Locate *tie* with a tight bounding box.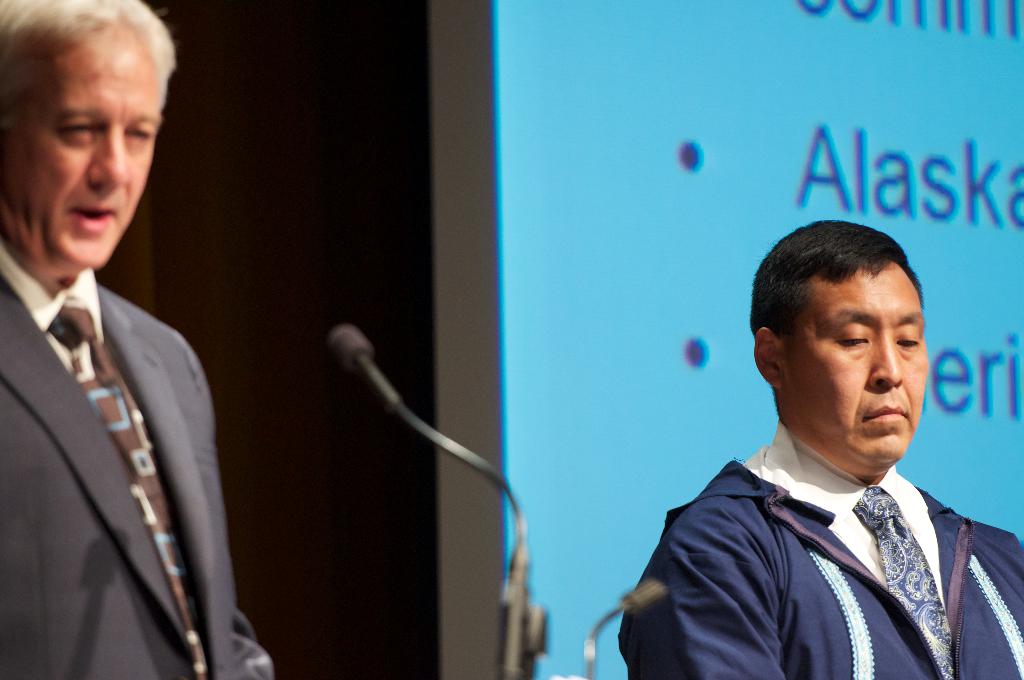
[52, 291, 211, 679].
